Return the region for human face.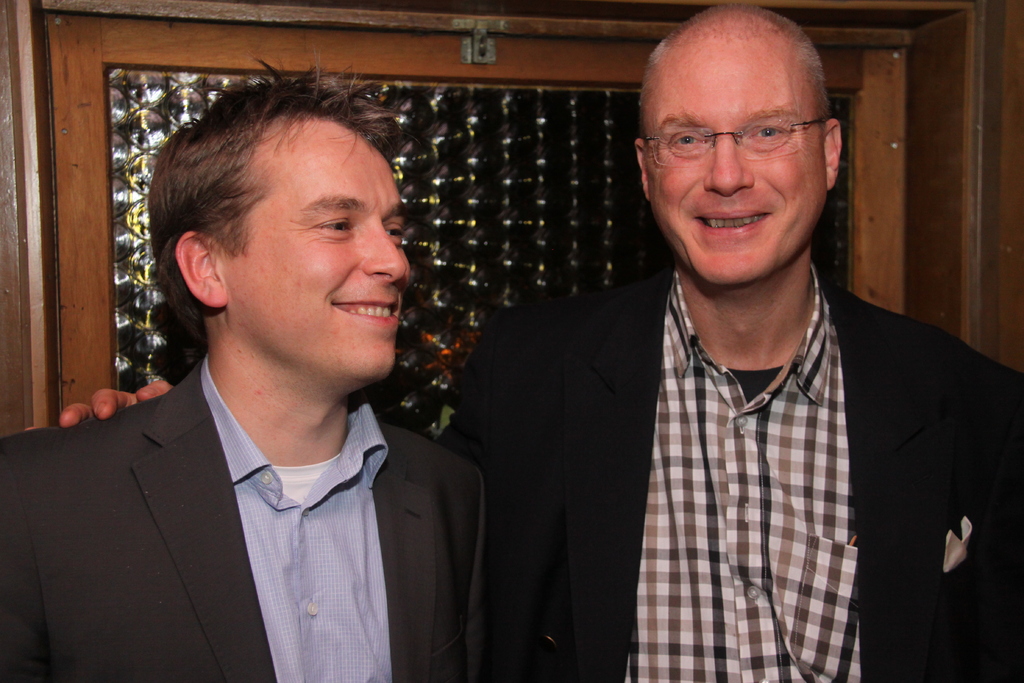
crop(647, 34, 827, 286).
